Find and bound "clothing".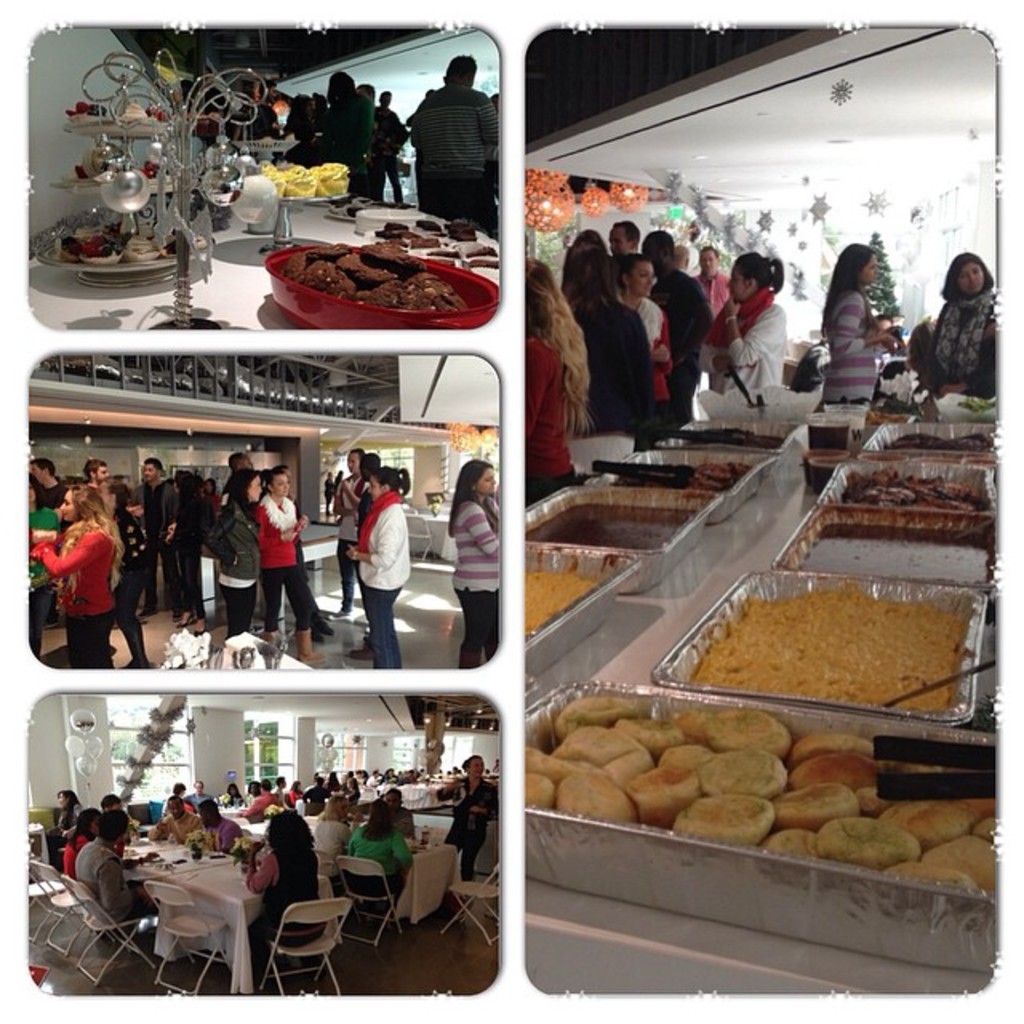
Bound: [x1=450, y1=499, x2=502, y2=669].
